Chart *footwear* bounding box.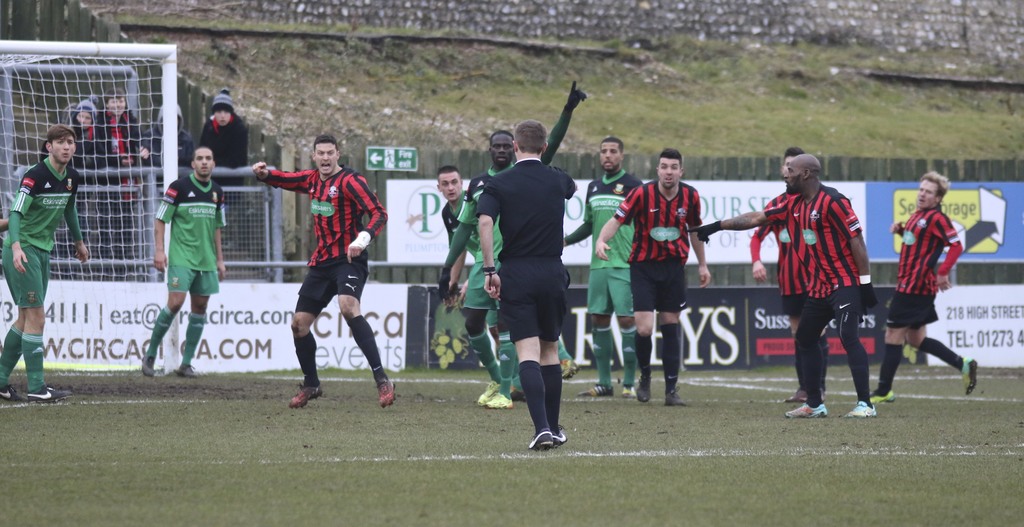
Charted: (x1=583, y1=380, x2=615, y2=396).
